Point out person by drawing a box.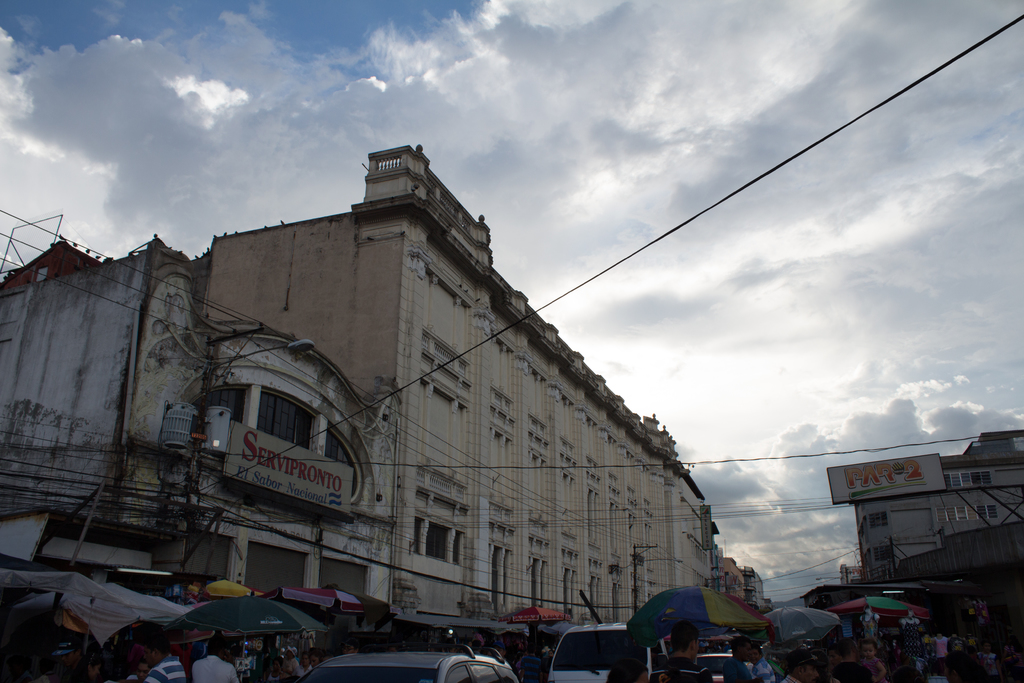
[x1=836, y1=638, x2=874, y2=682].
